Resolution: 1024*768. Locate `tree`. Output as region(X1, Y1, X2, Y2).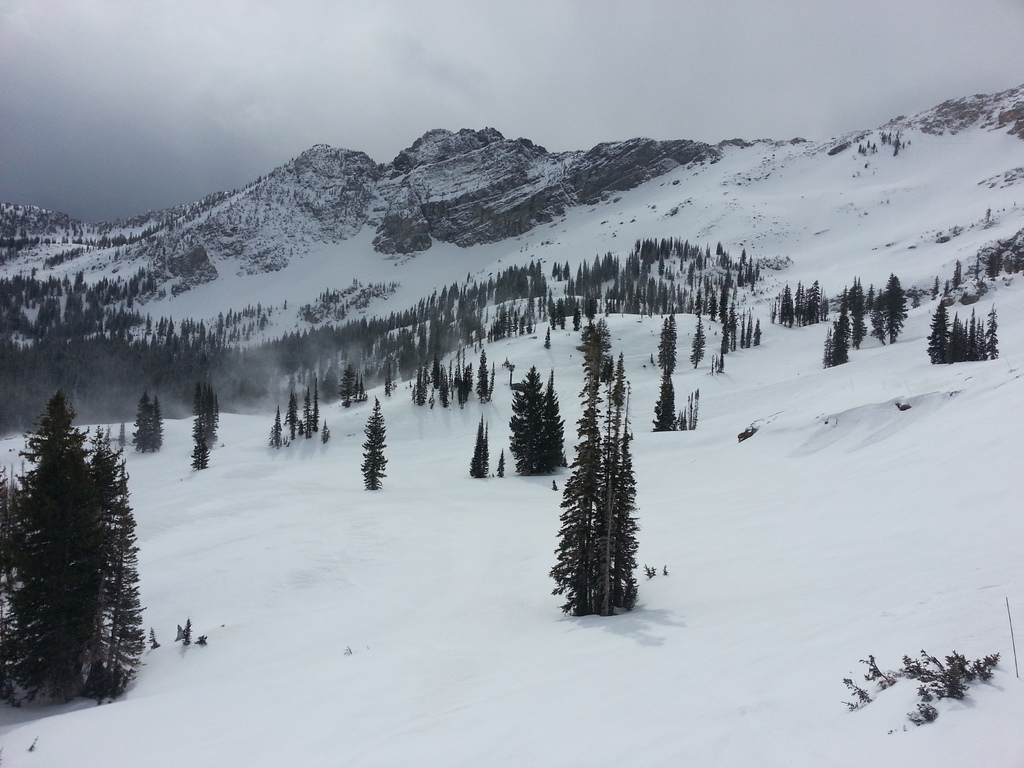
region(954, 254, 962, 291).
